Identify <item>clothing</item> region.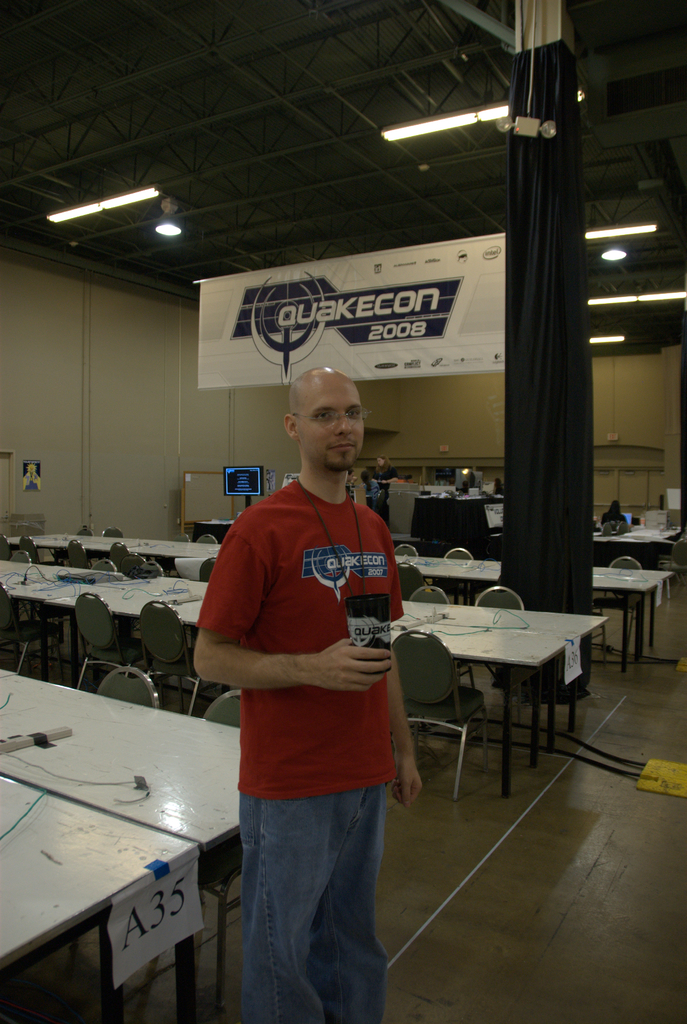
Region: crop(197, 481, 405, 1023).
